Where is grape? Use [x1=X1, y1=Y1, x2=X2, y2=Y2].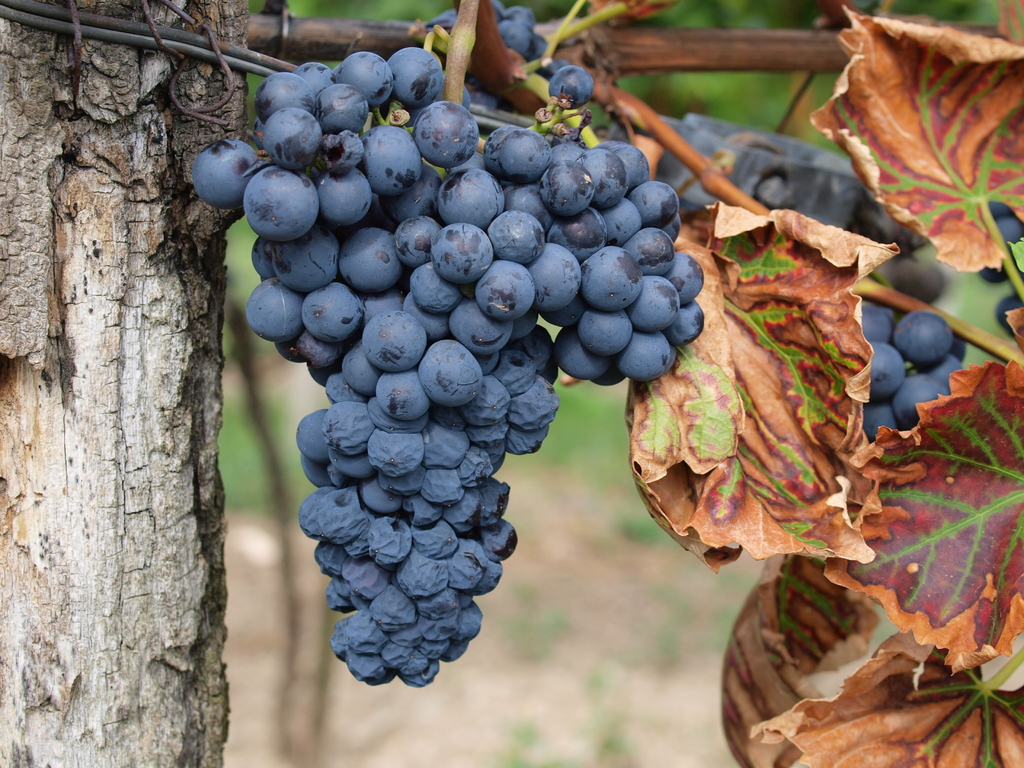
[x1=988, y1=200, x2=1013, y2=216].
